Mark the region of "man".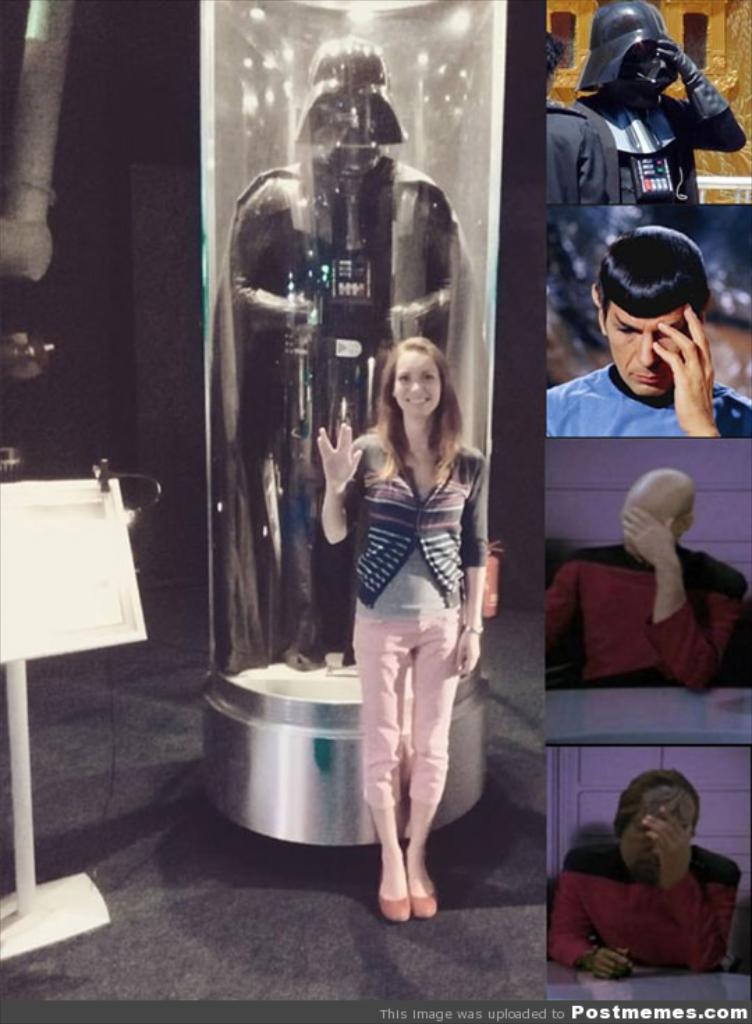
Region: (x1=554, y1=766, x2=748, y2=968).
